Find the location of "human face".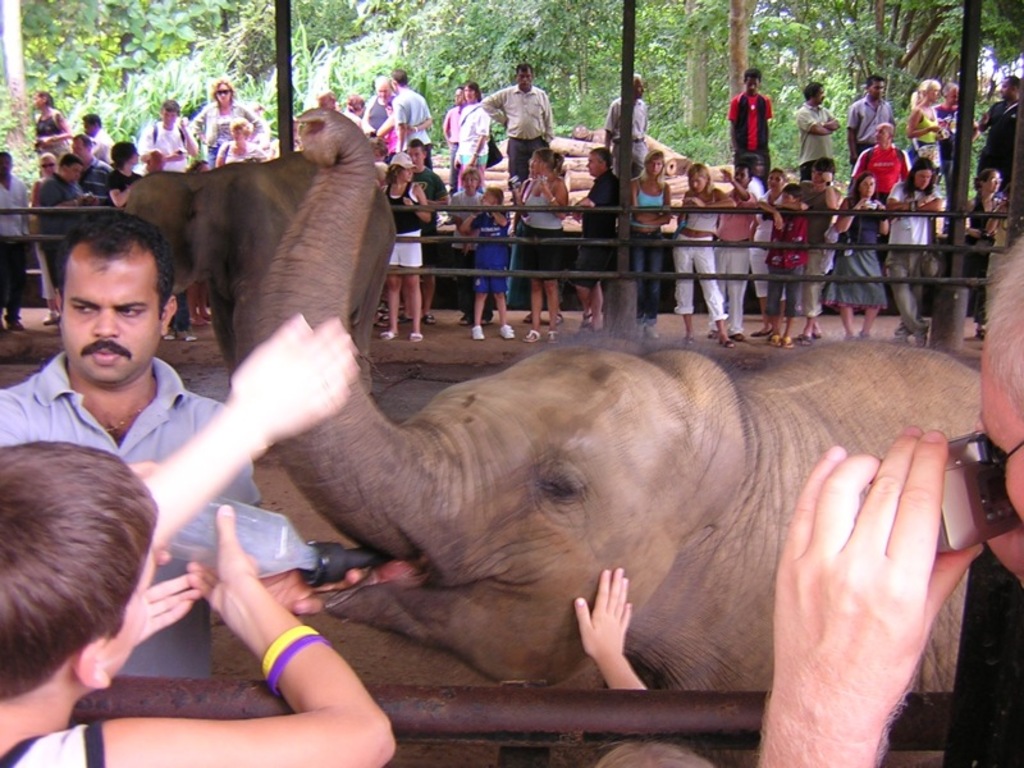
Location: (x1=691, y1=174, x2=705, y2=197).
